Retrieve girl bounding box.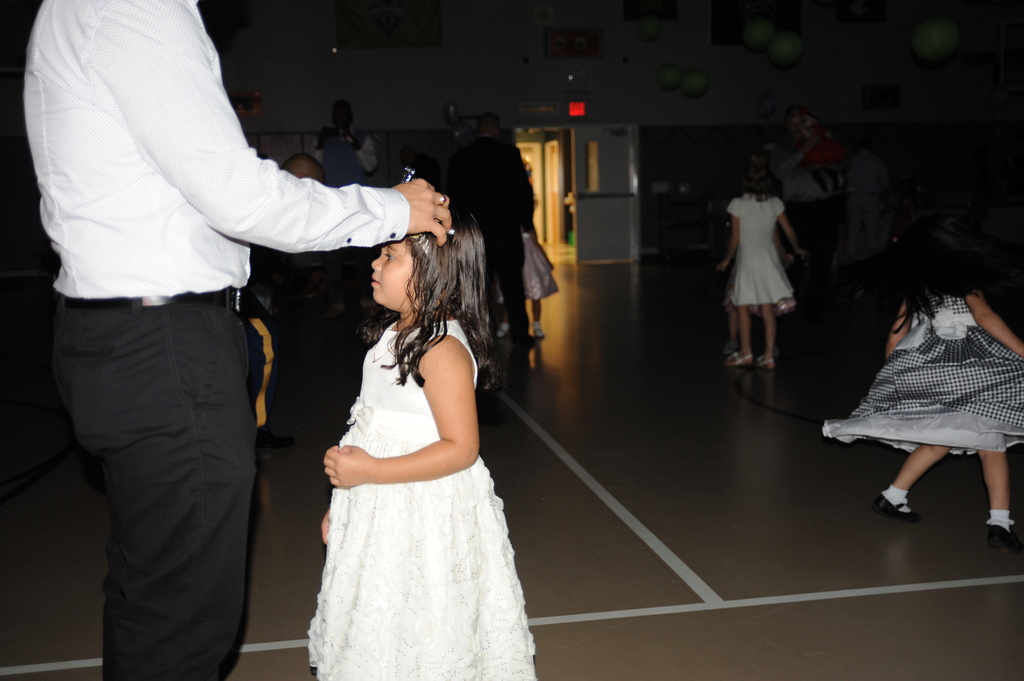
Bounding box: [left=822, top=218, right=1023, bottom=550].
